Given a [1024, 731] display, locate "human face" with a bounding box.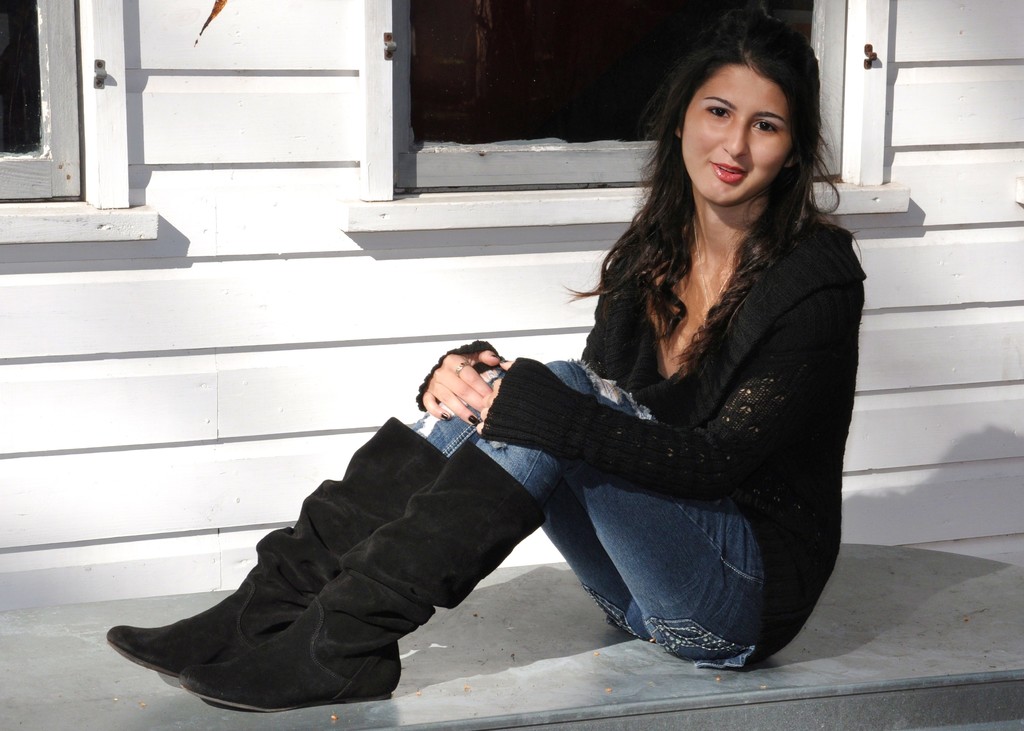
Located: bbox=[678, 63, 796, 213].
